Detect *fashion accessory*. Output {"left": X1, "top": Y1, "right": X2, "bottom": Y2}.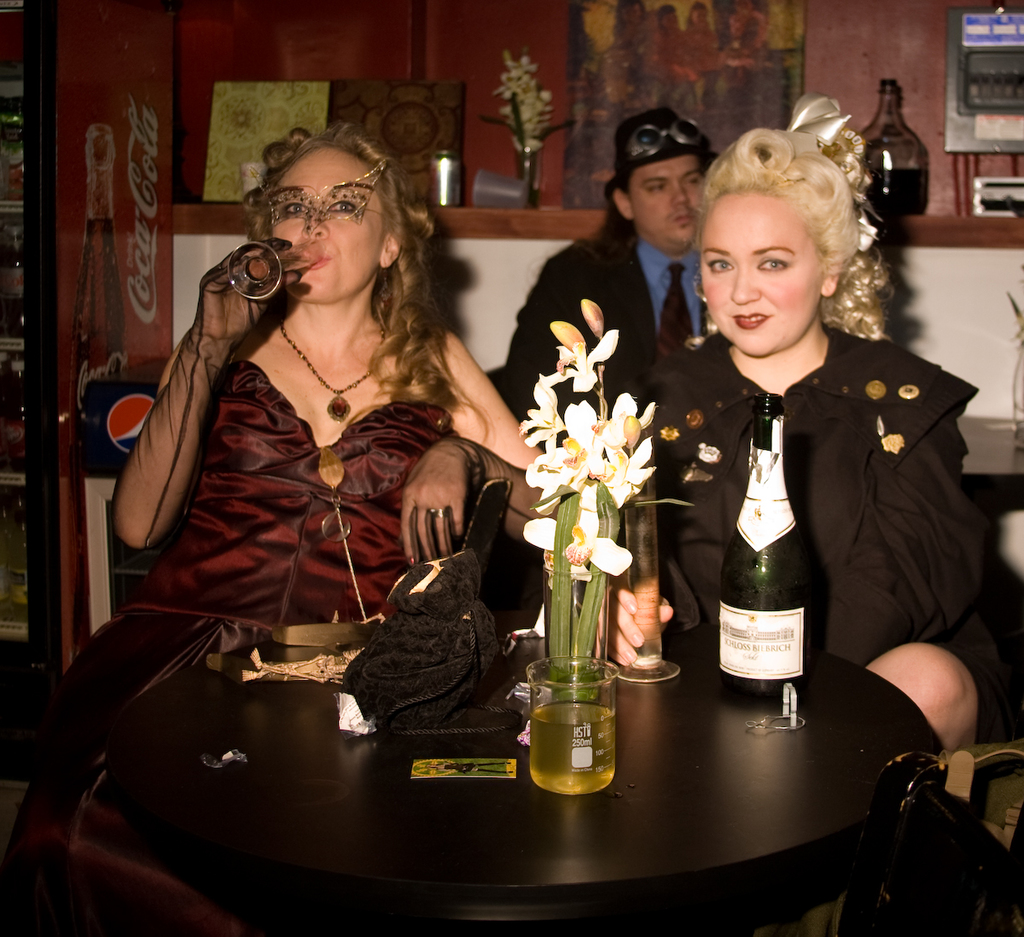
{"left": 622, "top": 119, "right": 701, "bottom": 157}.
